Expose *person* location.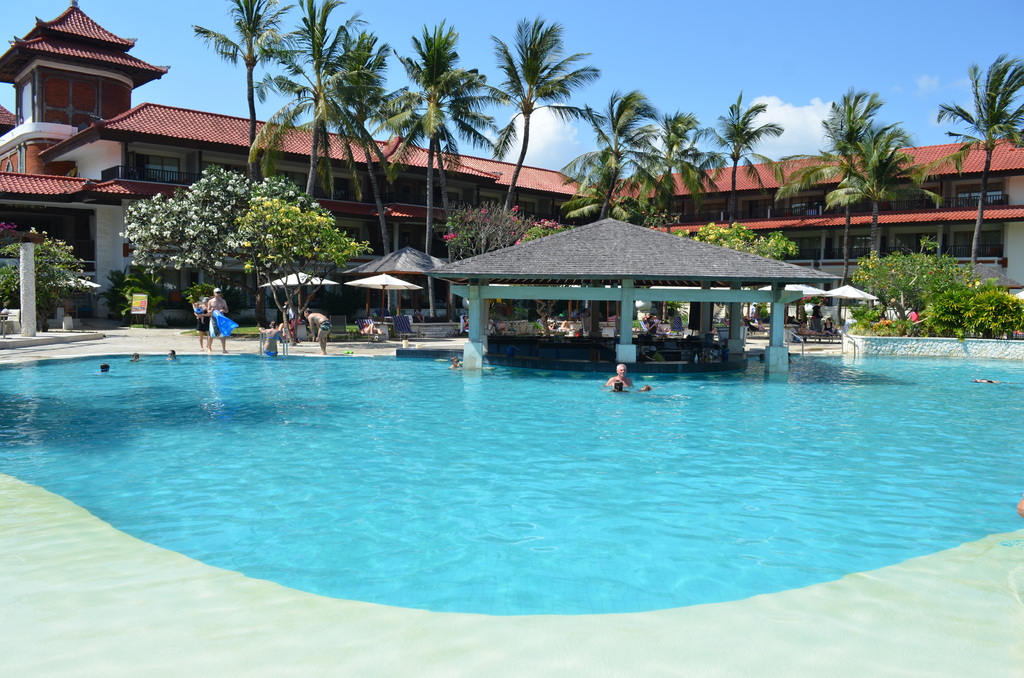
Exposed at [x1=797, y1=321, x2=826, y2=335].
